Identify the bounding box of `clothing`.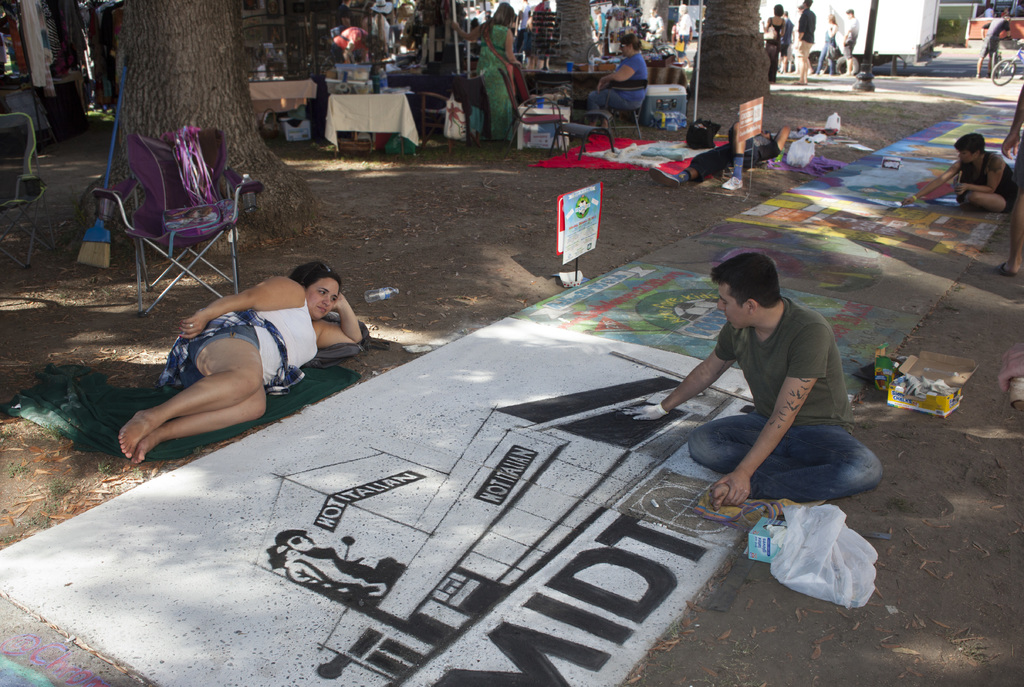
left=595, top=14, right=611, bottom=46.
